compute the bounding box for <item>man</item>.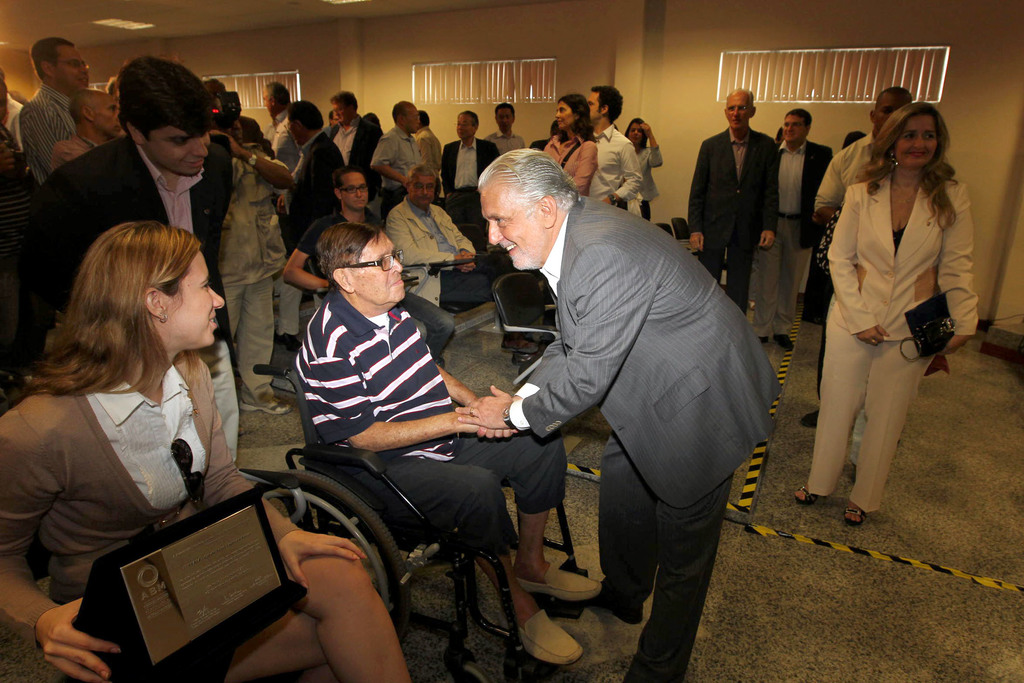
region(320, 89, 370, 168).
